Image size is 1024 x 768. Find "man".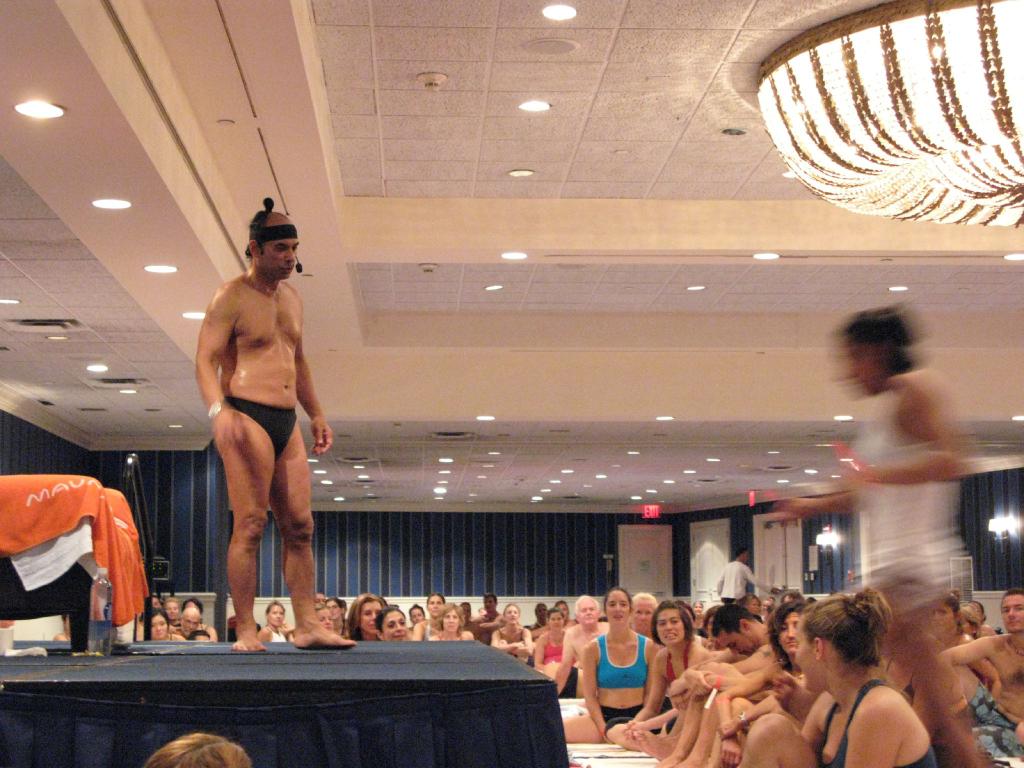
(left=469, top=590, right=504, bottom=644).
